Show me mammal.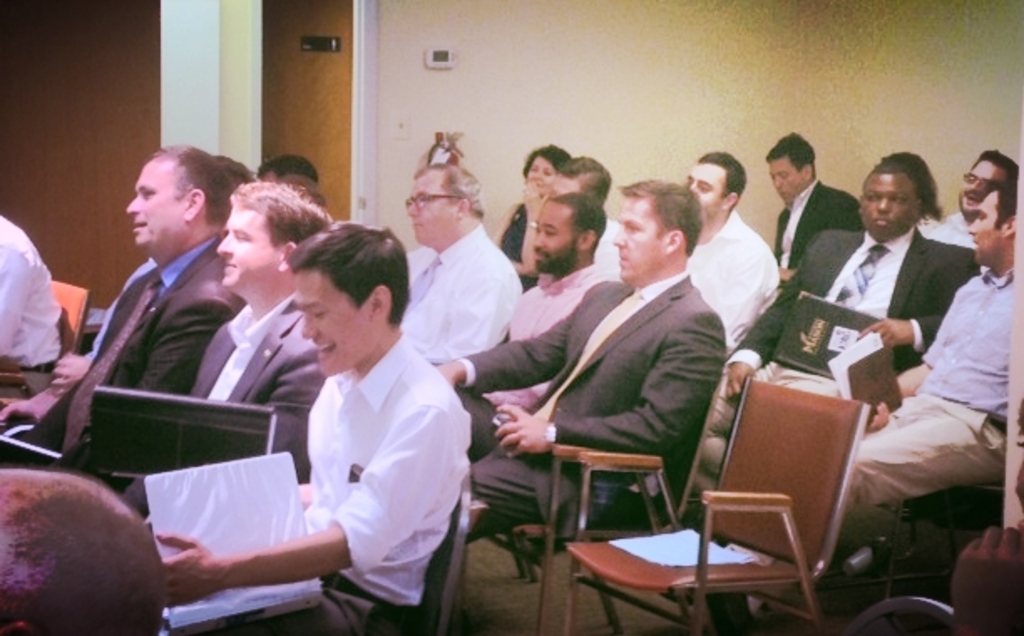
mammal is here: select_region(766, 129, 867, 281).
